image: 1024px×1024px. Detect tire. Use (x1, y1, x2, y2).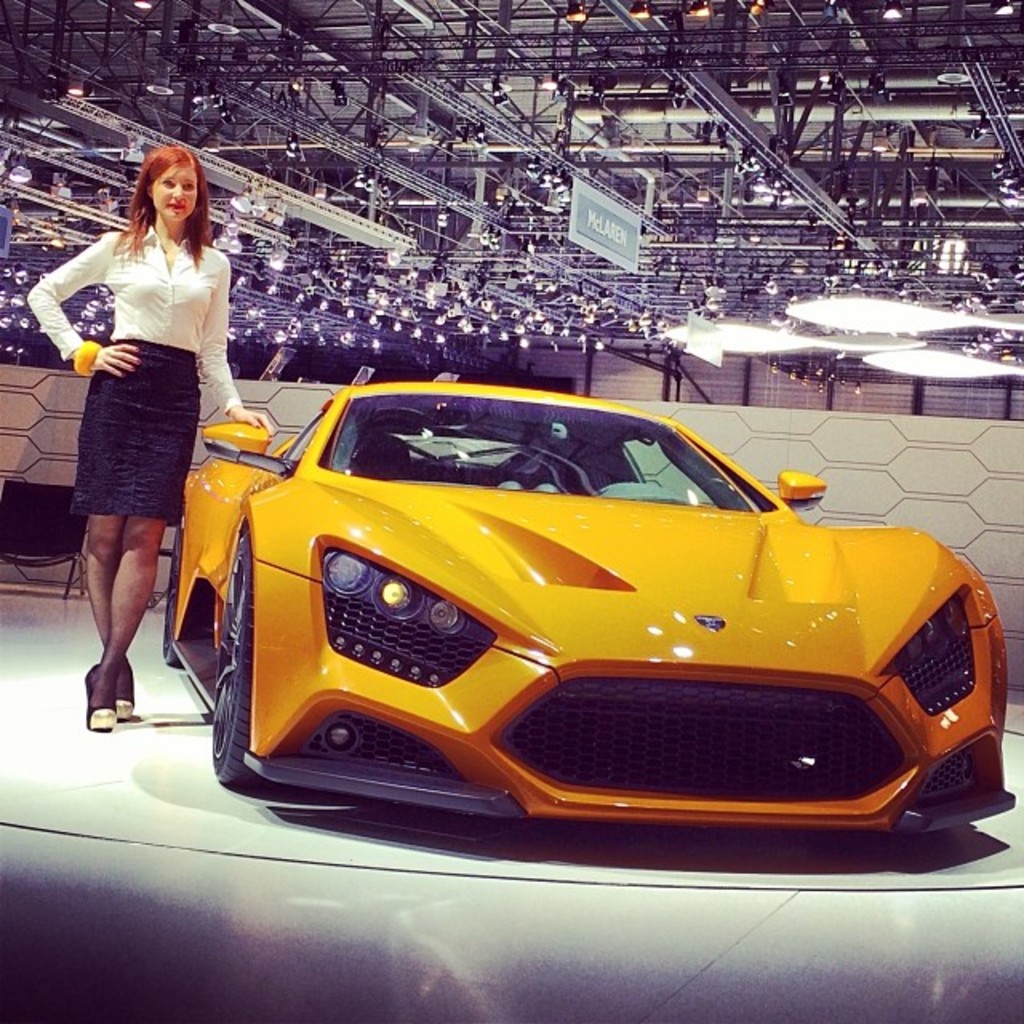
(160, 523, 182, 677).
